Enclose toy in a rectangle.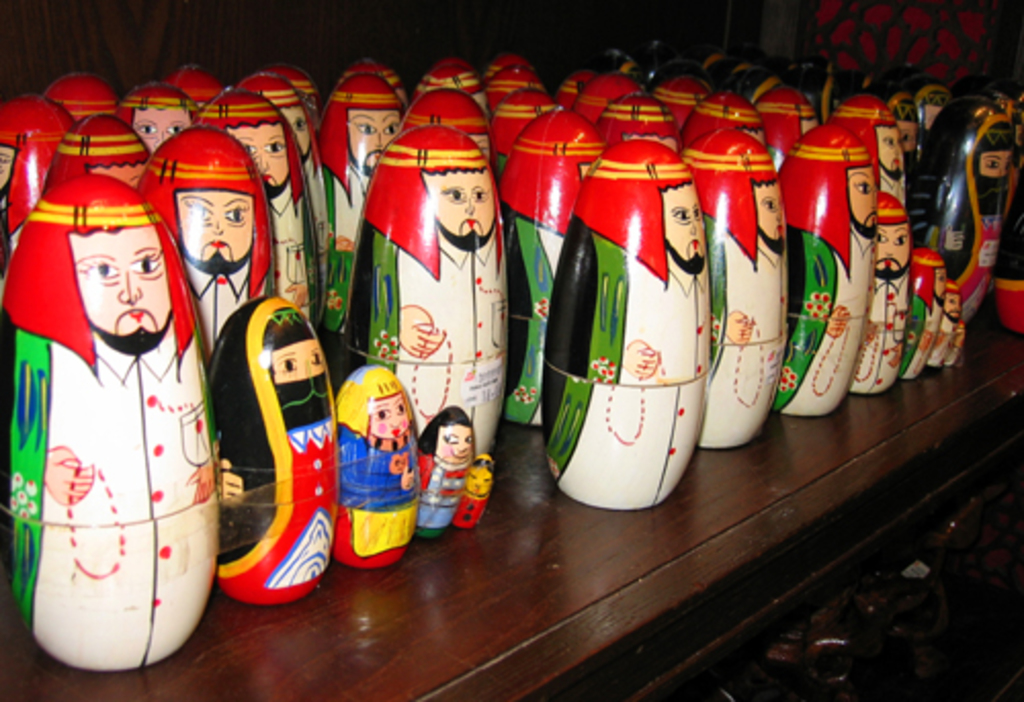
{"x1": 186, "y1": 76, "x2": 319, "y2": 334}.
